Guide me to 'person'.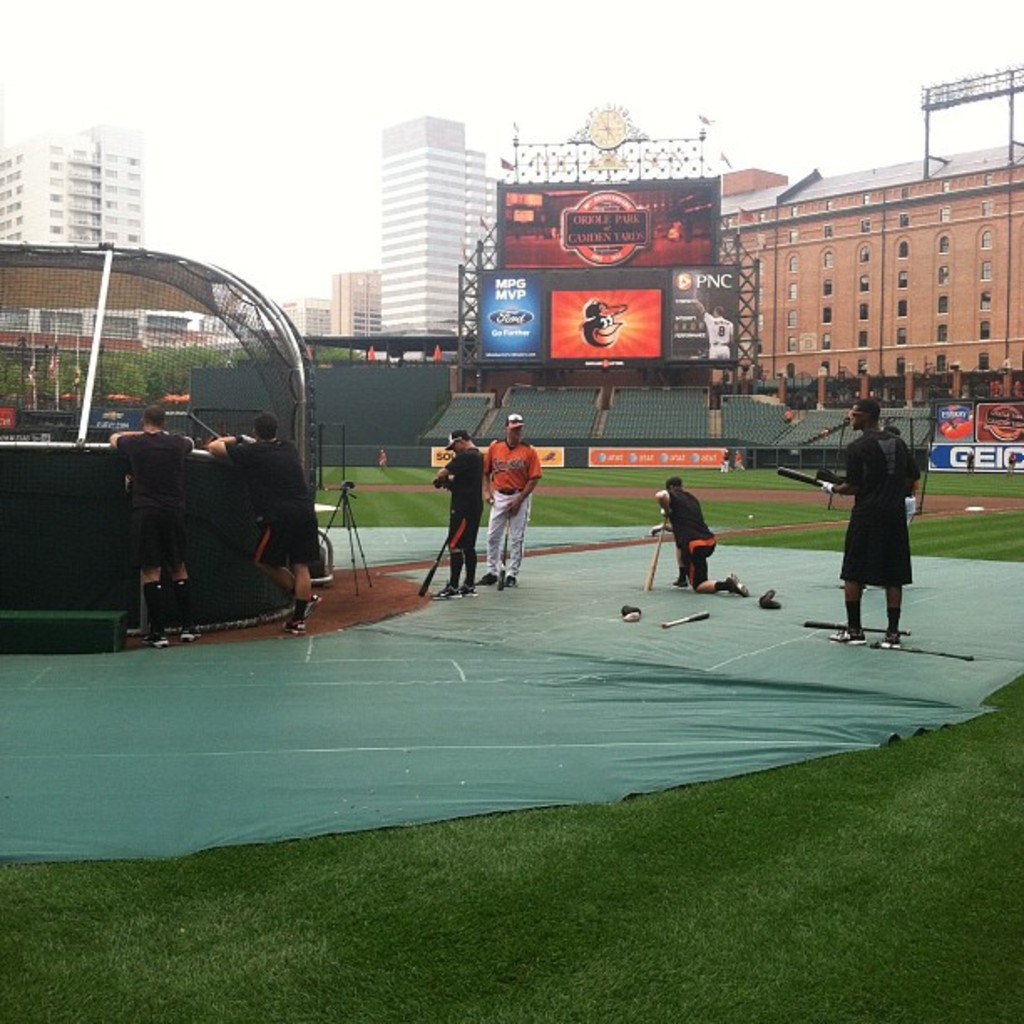
Guidance: select_region(455, 413, 544, 587).
